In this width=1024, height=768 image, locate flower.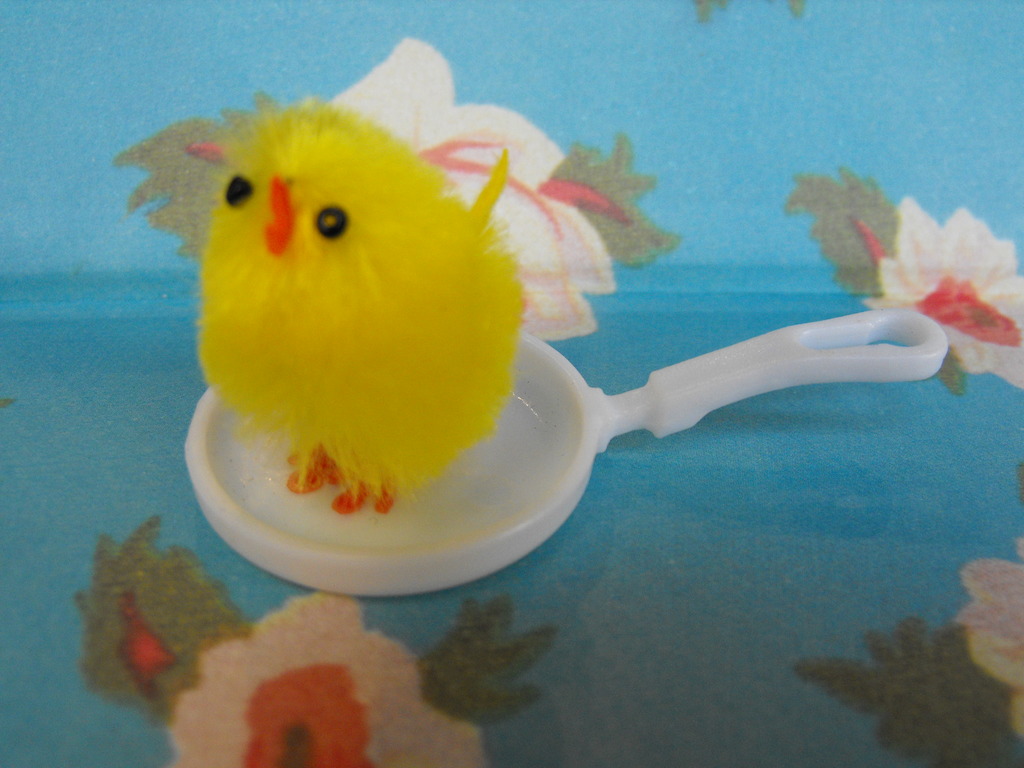
Bounding box: Rect(868, 187, 1023, 347).
